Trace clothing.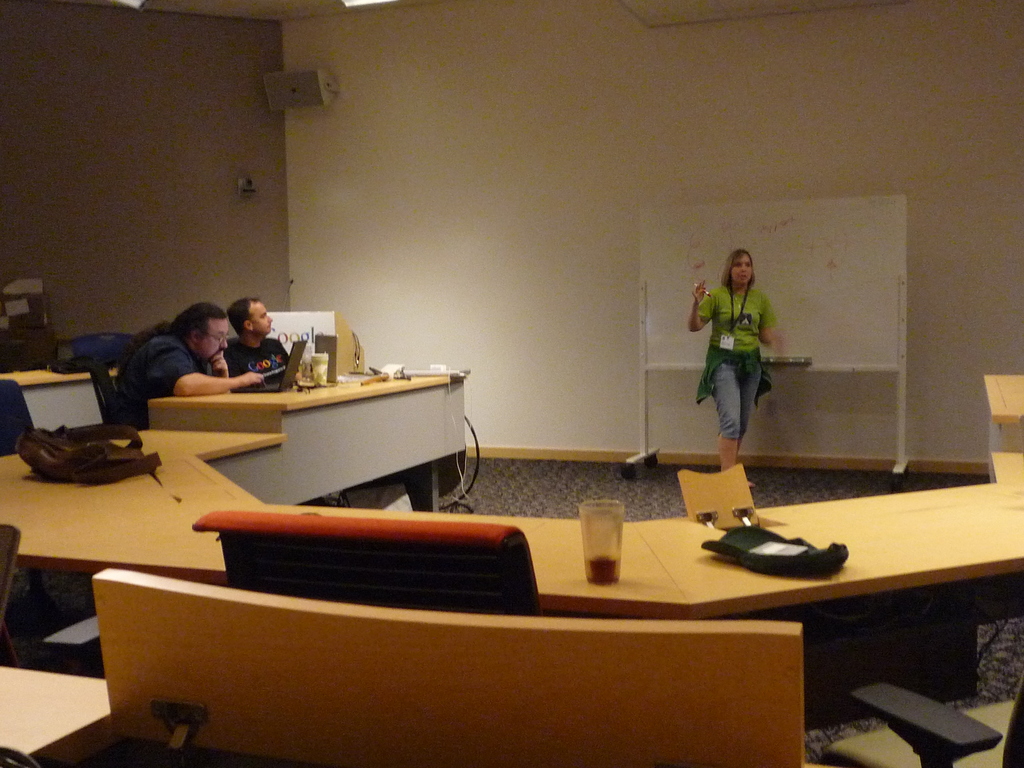
Traced to [694,270,783,424].
